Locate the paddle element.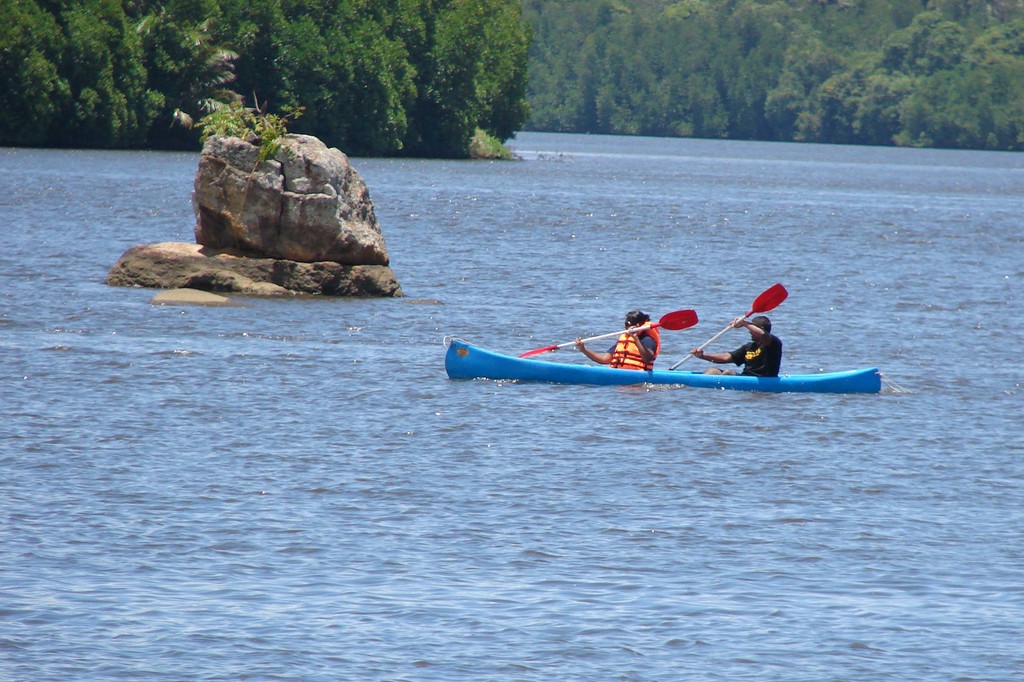
Element bbox: 666/278/790/369.
